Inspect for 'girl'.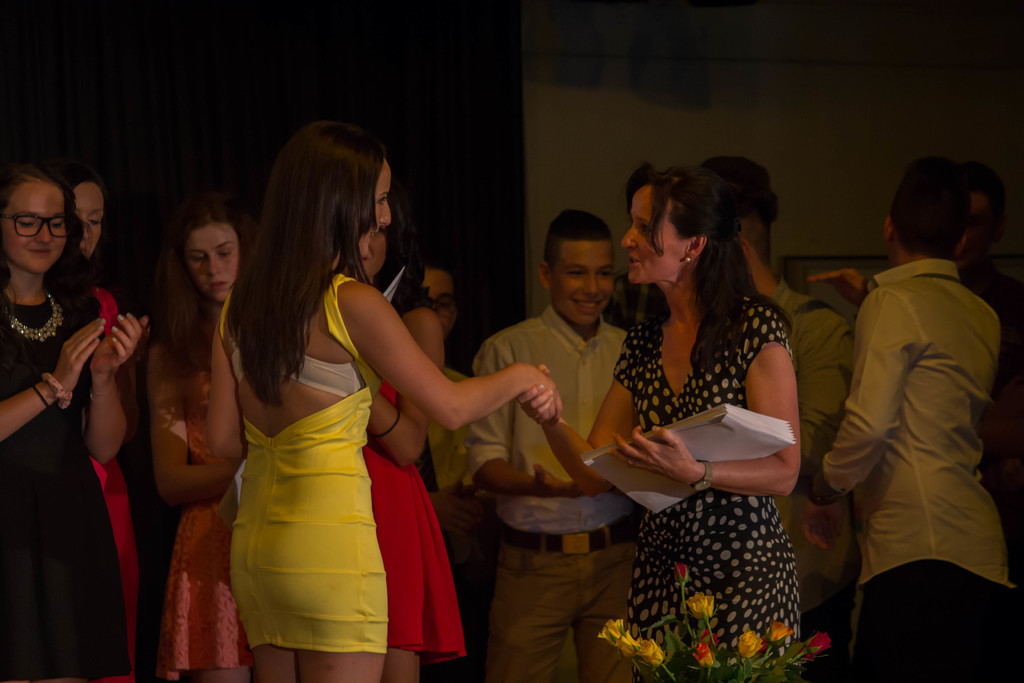
Inspection: crop(156, 202, 261, 681).
